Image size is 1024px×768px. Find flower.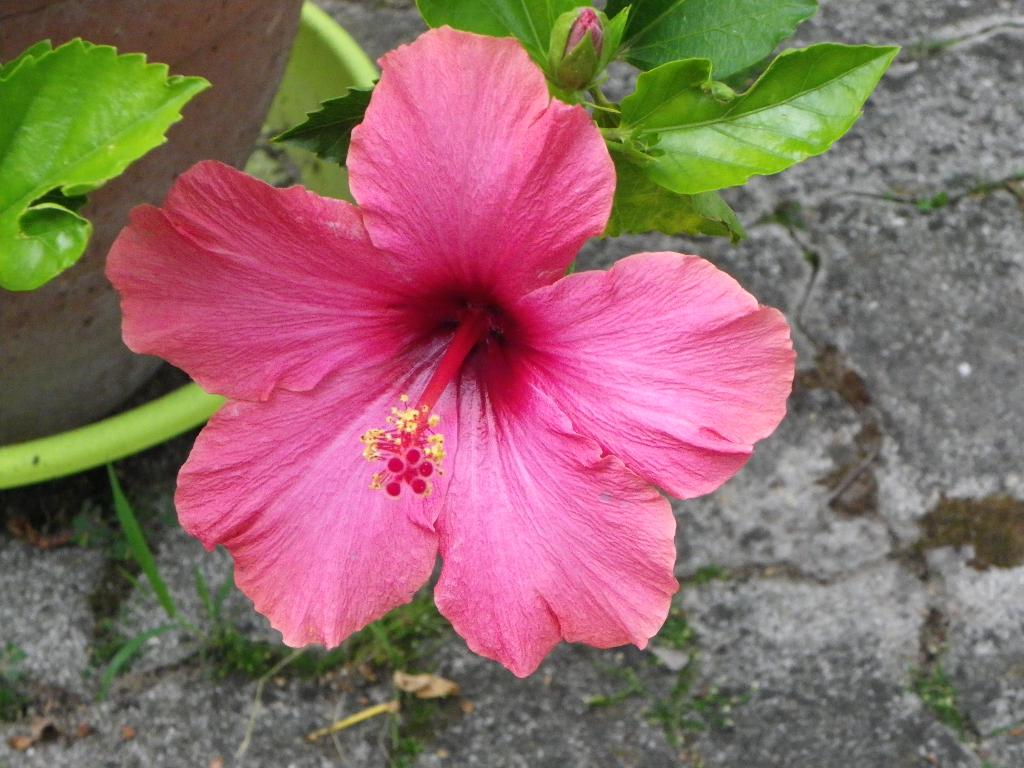
<region>129, 45, 763, 675</region>.
